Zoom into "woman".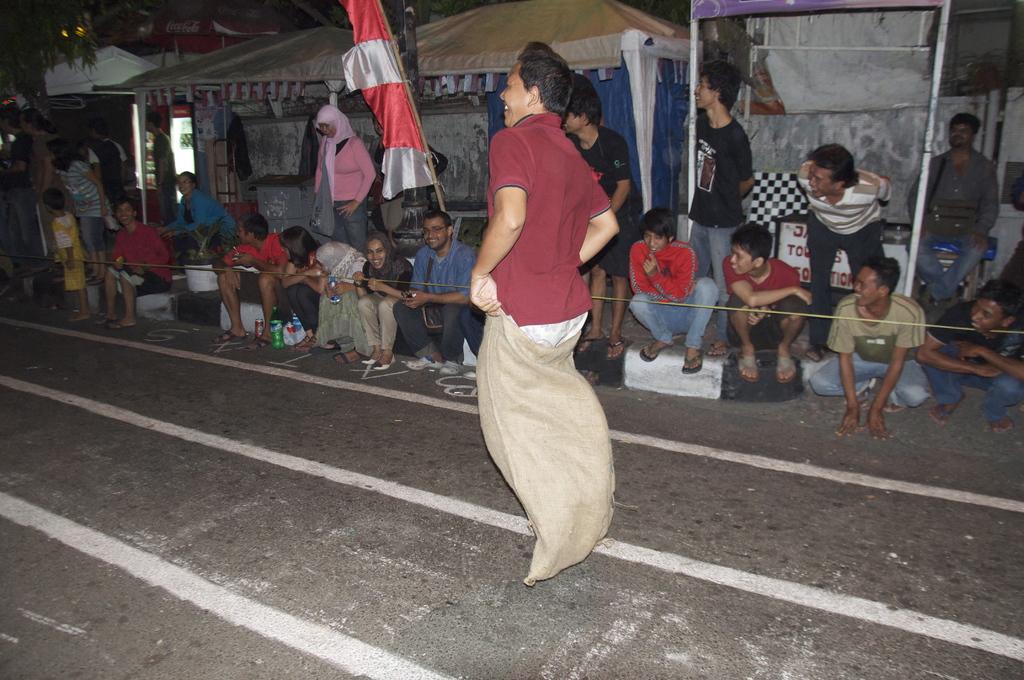
Zoom target: bbox=[314, 238, 373, 362].
